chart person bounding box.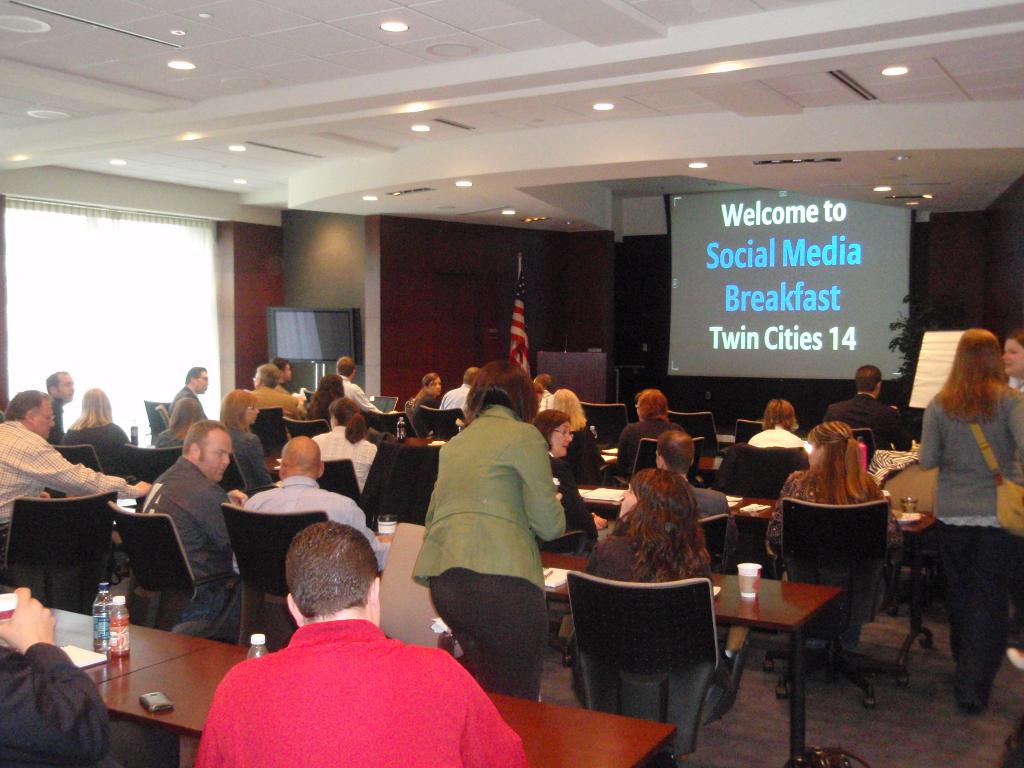
Charted: box=[141, 417, 243, 617].
